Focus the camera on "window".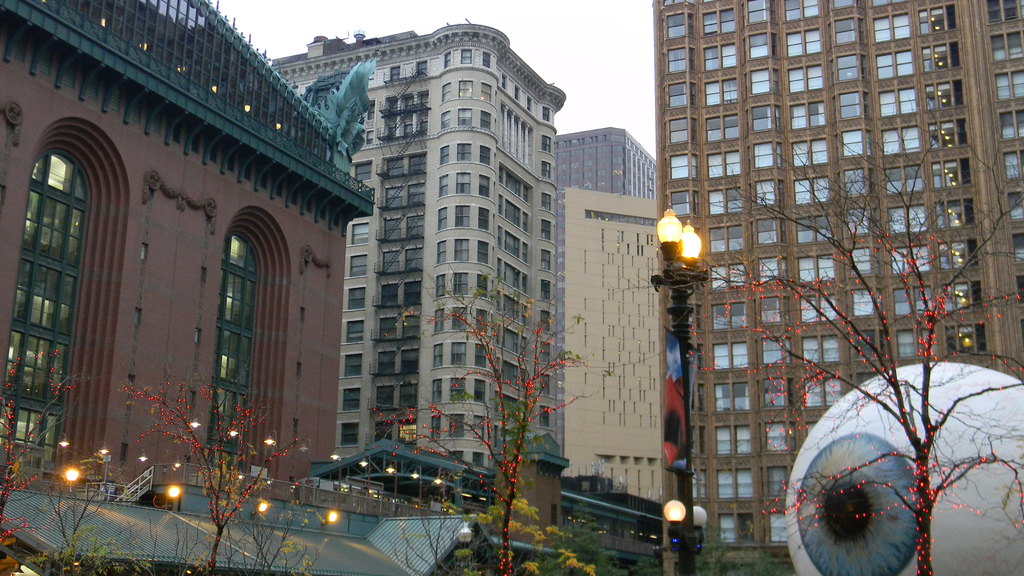
Focus region: l=708, t=224, r=744, b=255.
